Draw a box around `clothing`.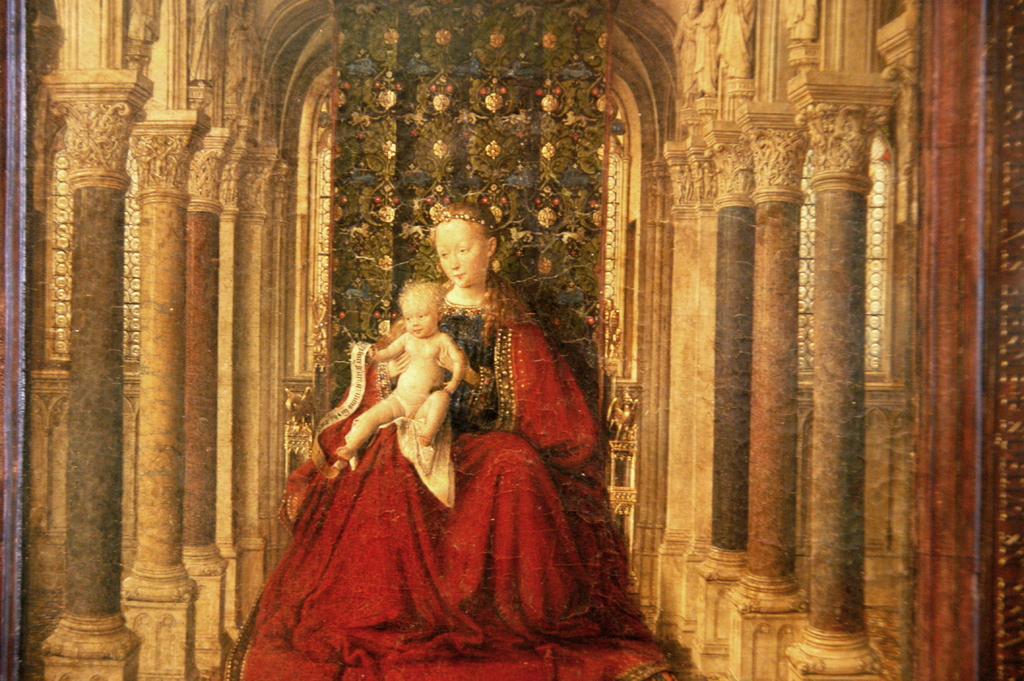
340, 257, 633, 653.
